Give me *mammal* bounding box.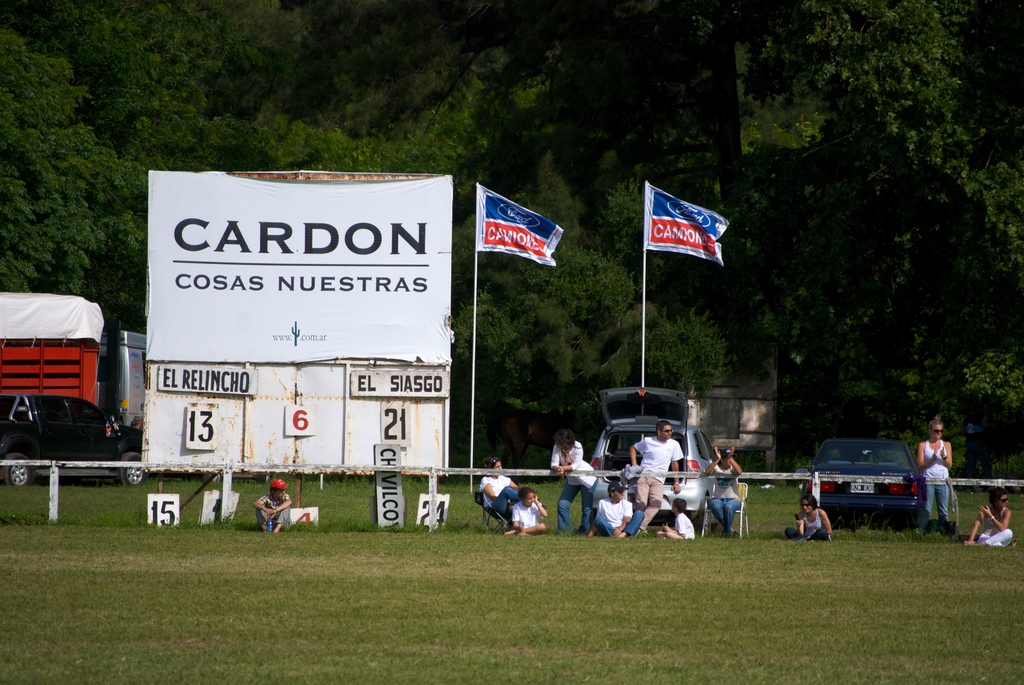
crop(785, 493, 829, 547).
